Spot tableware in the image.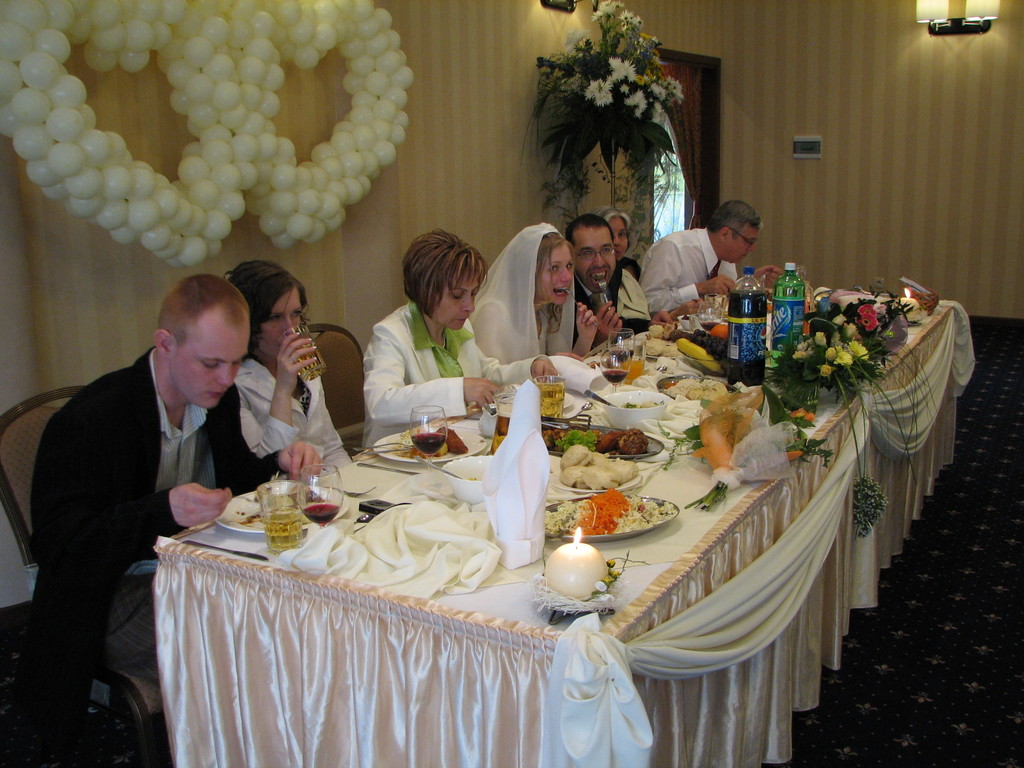
tableware found at l=536, t=374, r=562, b=413.
